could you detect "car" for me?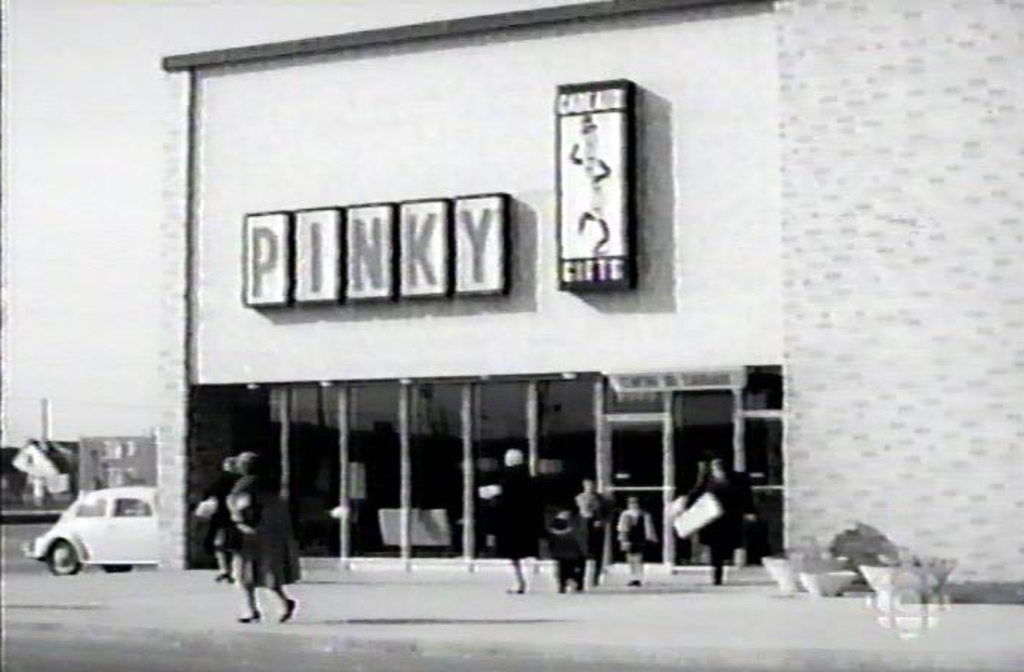
Detection result: region(22, 487, 158, 574).
